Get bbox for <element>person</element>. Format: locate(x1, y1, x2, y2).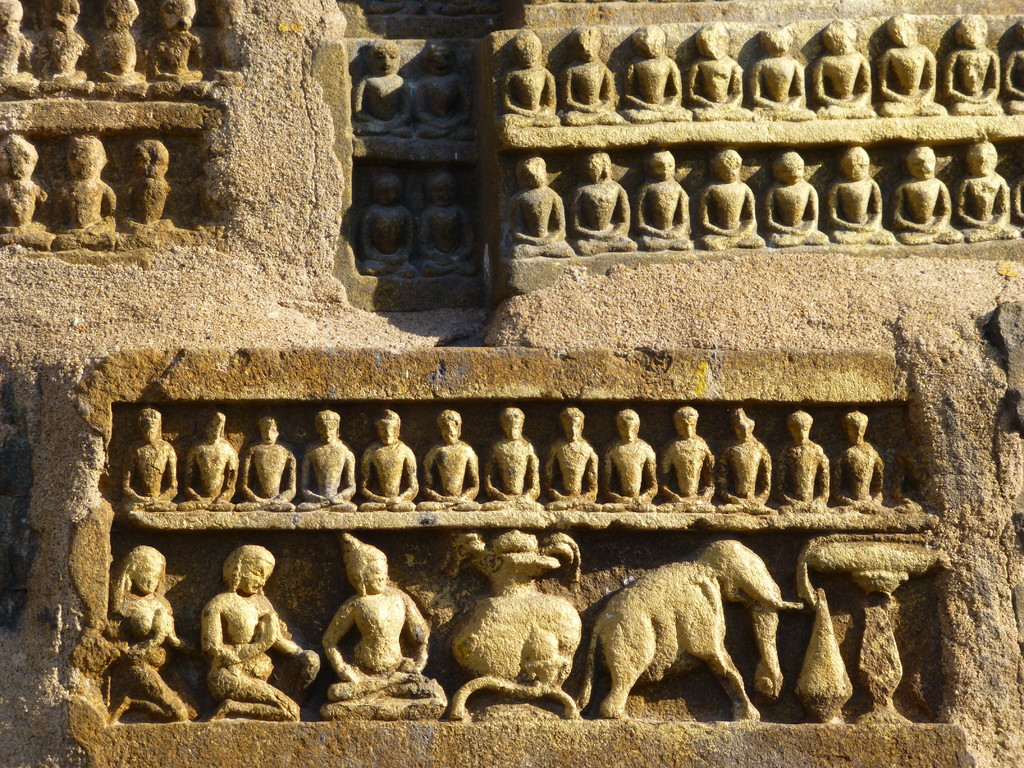
locate(1000, 16, 1023, 111).
